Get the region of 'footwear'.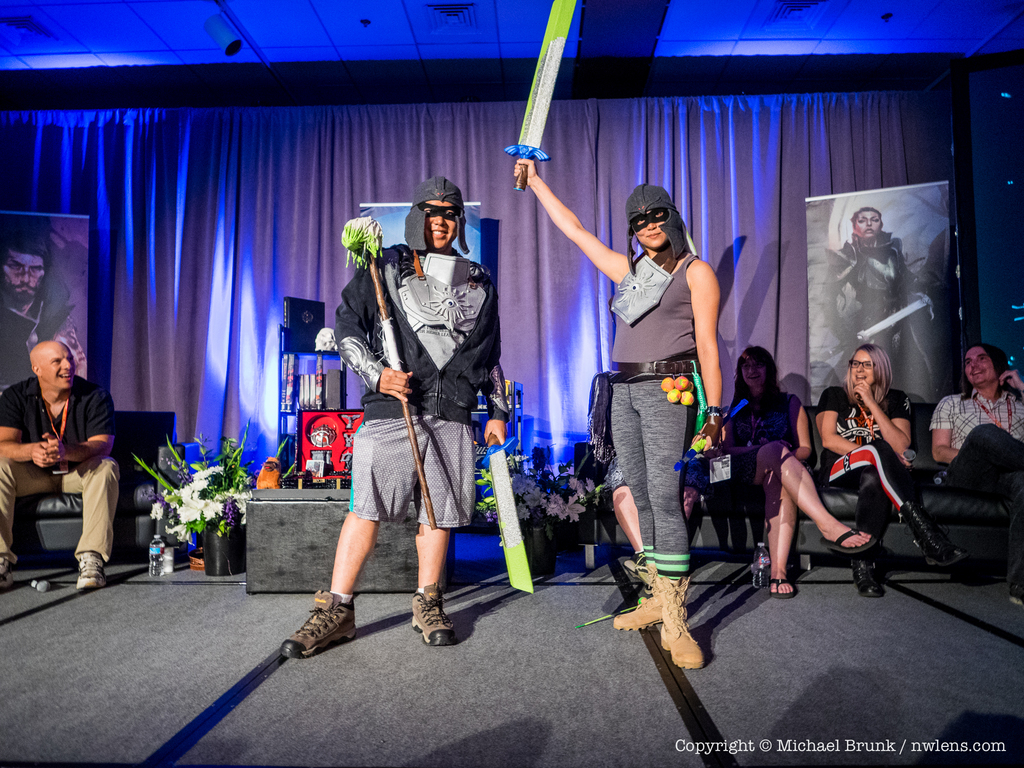
x1=647, y1=575, x2=701, y2=668.
